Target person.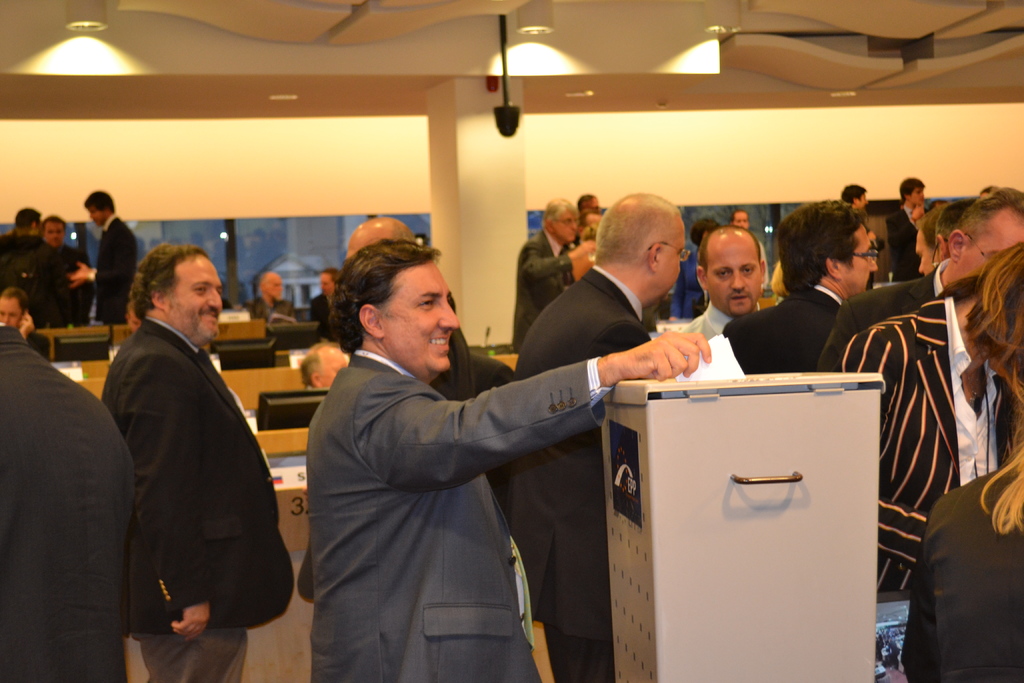
Target region: <bbox>842, 180, 868, 215</bbox>.
